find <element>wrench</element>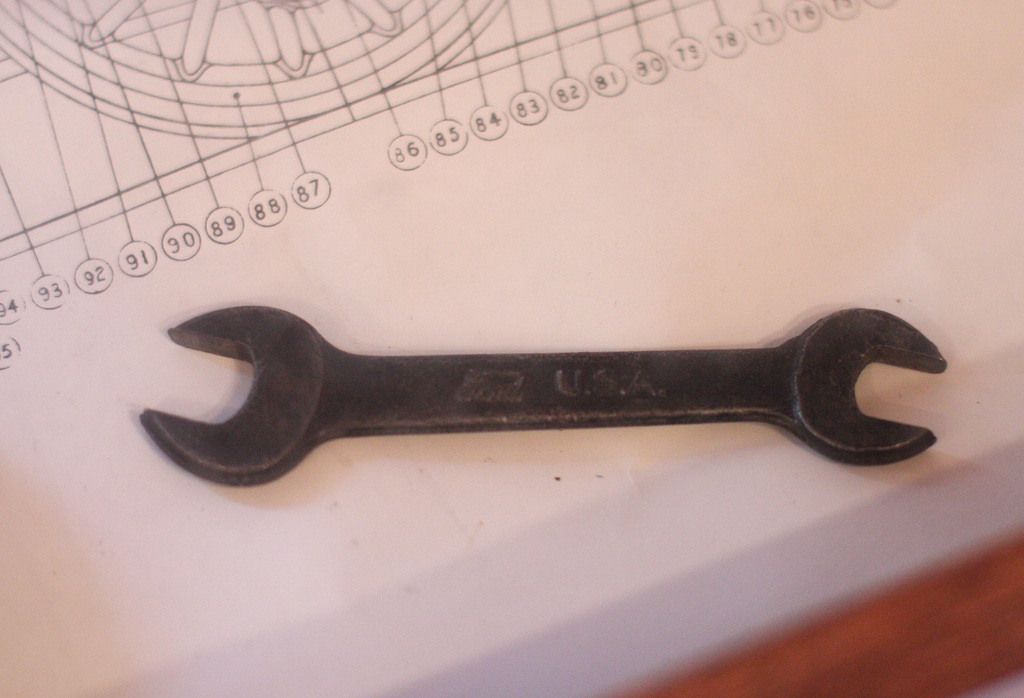
bbox=(168, 299, 948, 492)
